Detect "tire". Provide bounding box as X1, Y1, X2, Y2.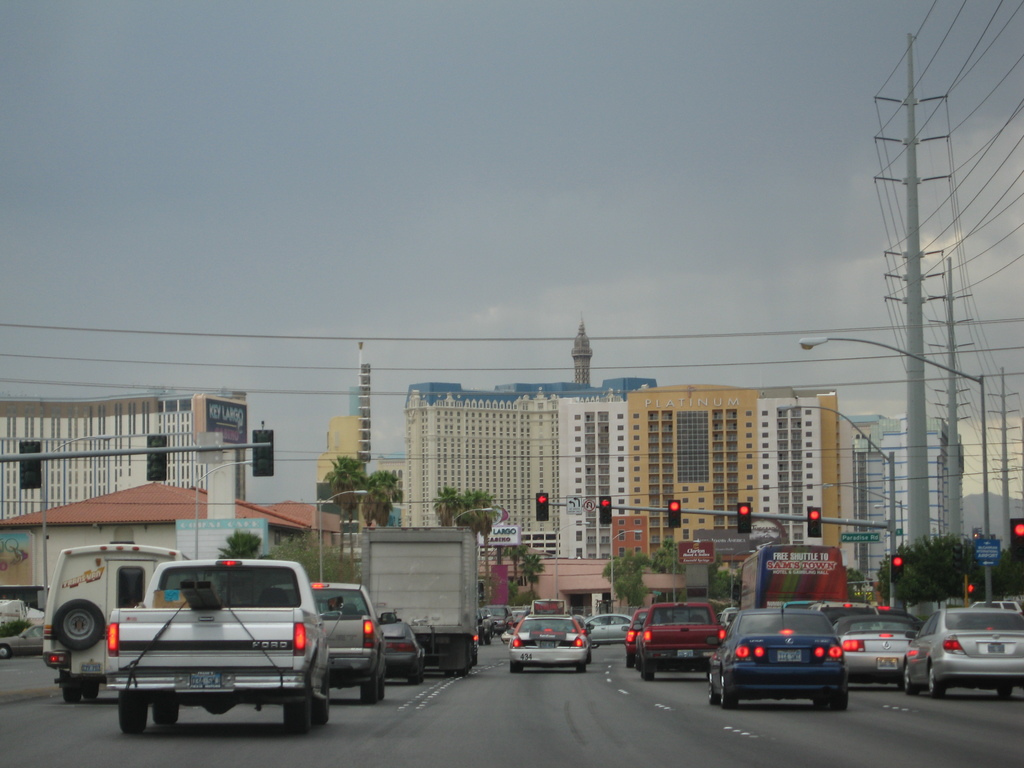
83, 685, 99, 698.
